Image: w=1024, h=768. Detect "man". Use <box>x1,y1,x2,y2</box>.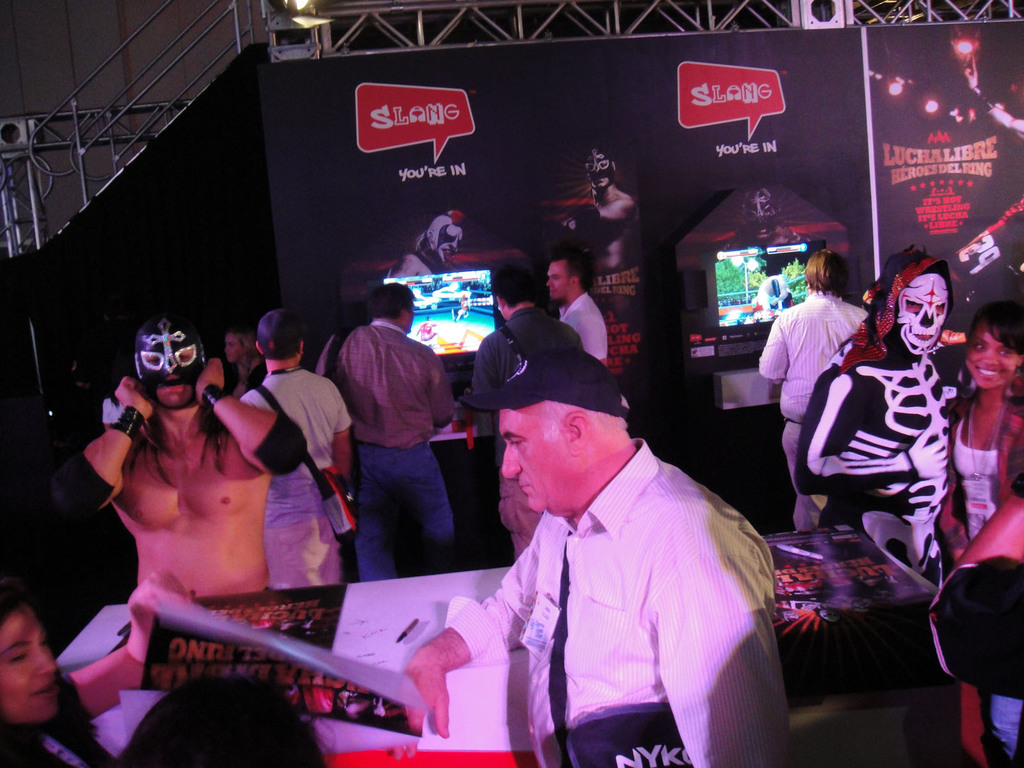
<box>75,315,298,600</box>.
